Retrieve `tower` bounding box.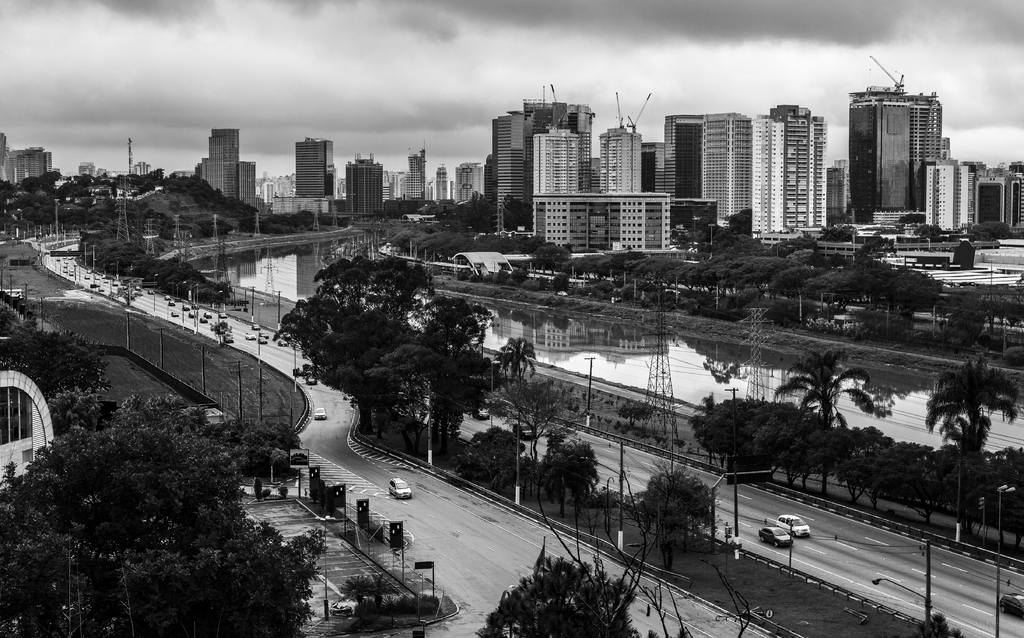
Bounding box: region(241, 159, 257, 215).
